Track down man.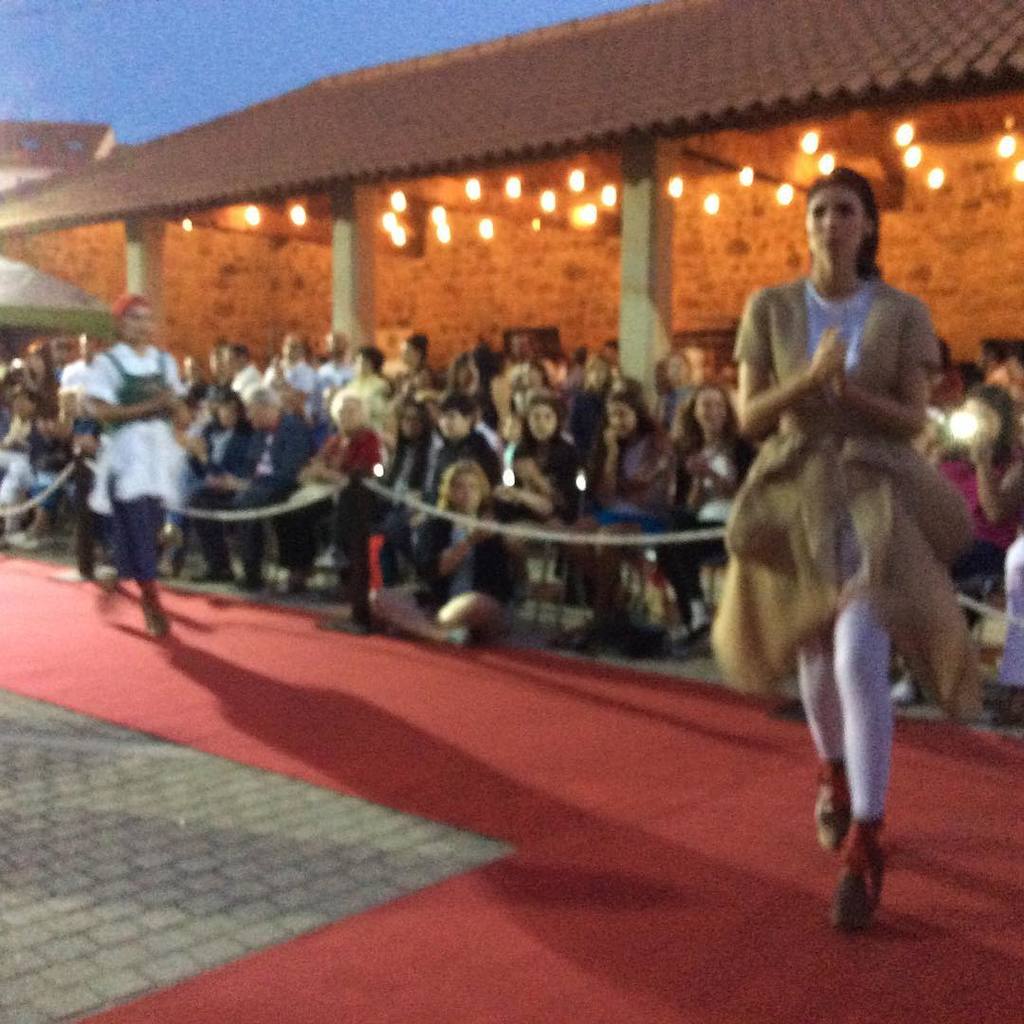
Tracked to bbox=[385, 395, 491, 597].
